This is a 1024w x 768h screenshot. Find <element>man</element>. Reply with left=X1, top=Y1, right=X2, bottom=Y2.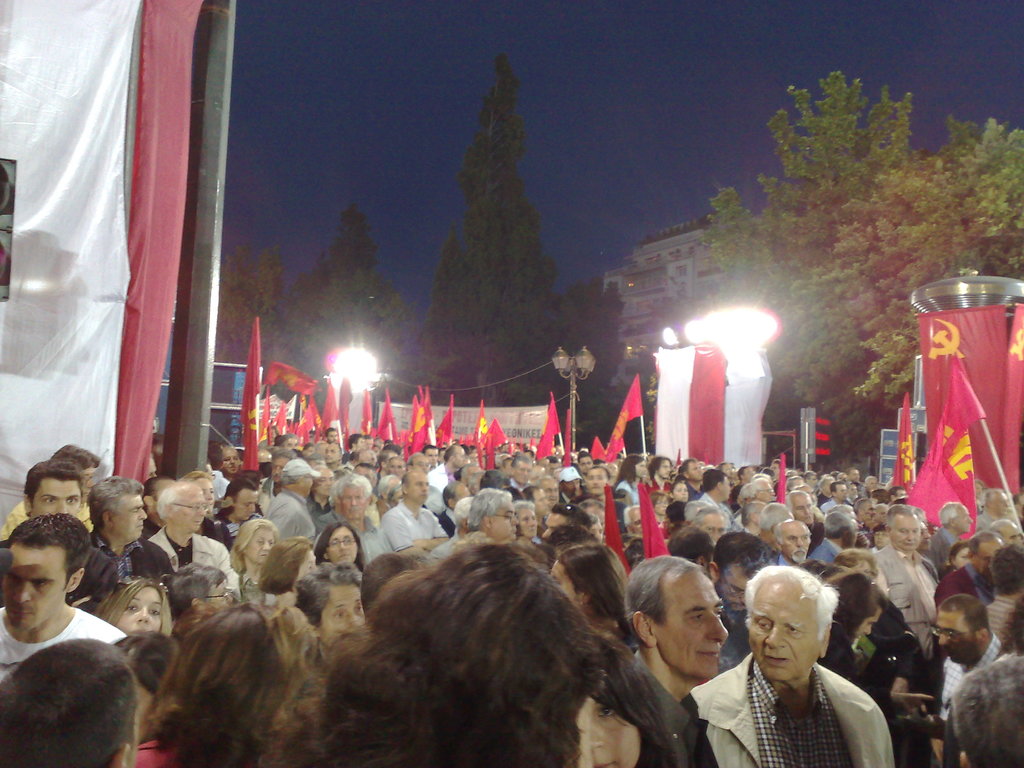
left=630, top=555, right=728, bottom=767.
